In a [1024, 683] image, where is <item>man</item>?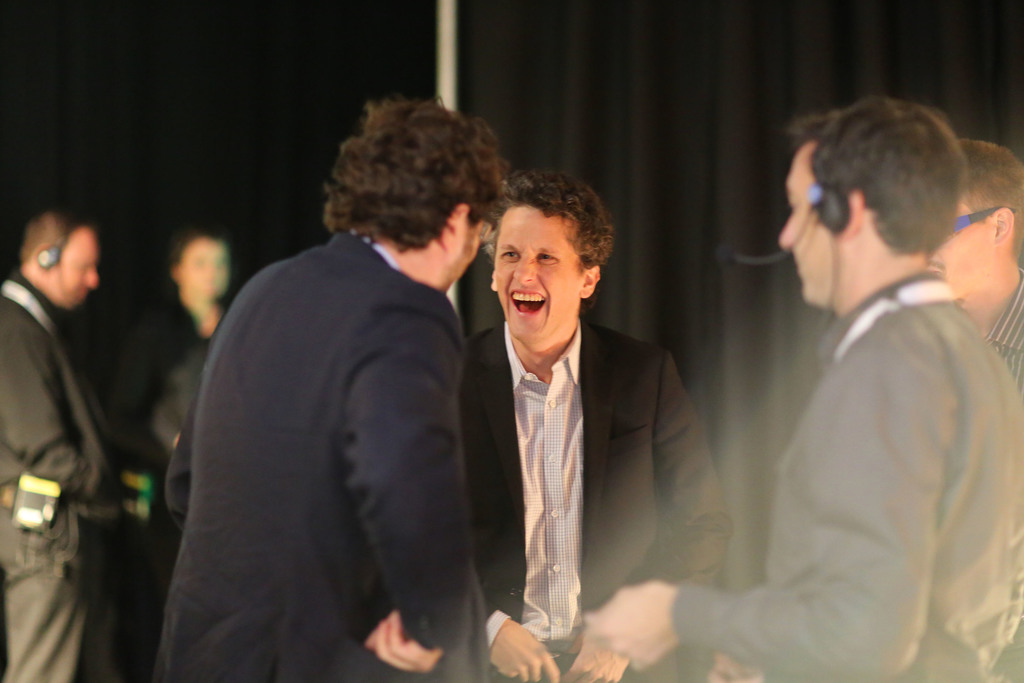
<bbox>924, 135, 1023, 682</bbox>.
